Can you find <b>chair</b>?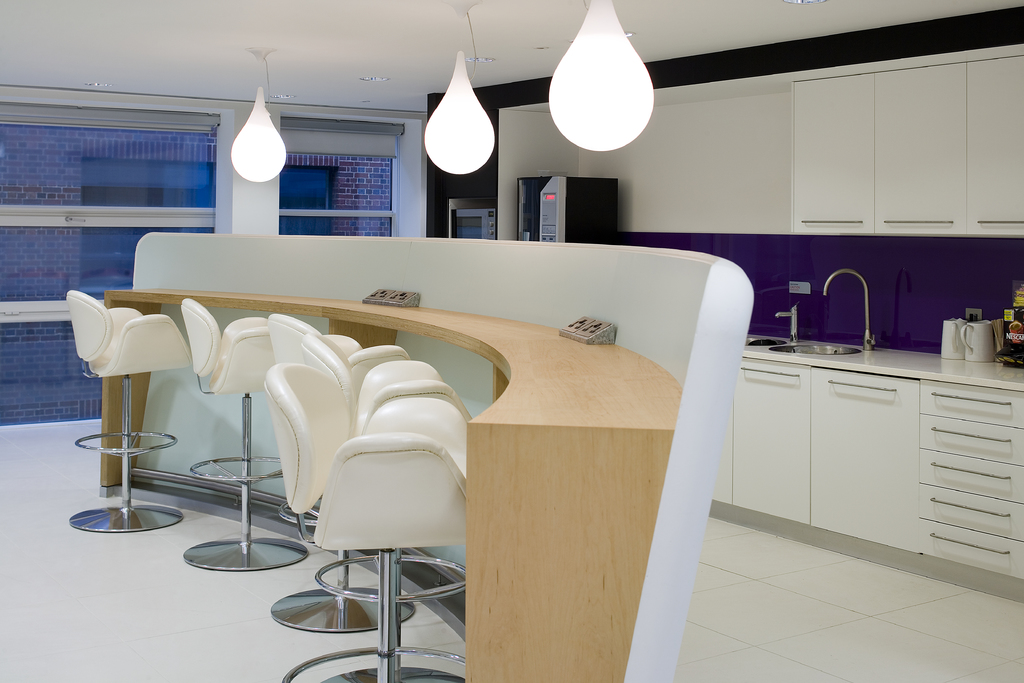
Yes, bounding box: [65,290,191,534].
